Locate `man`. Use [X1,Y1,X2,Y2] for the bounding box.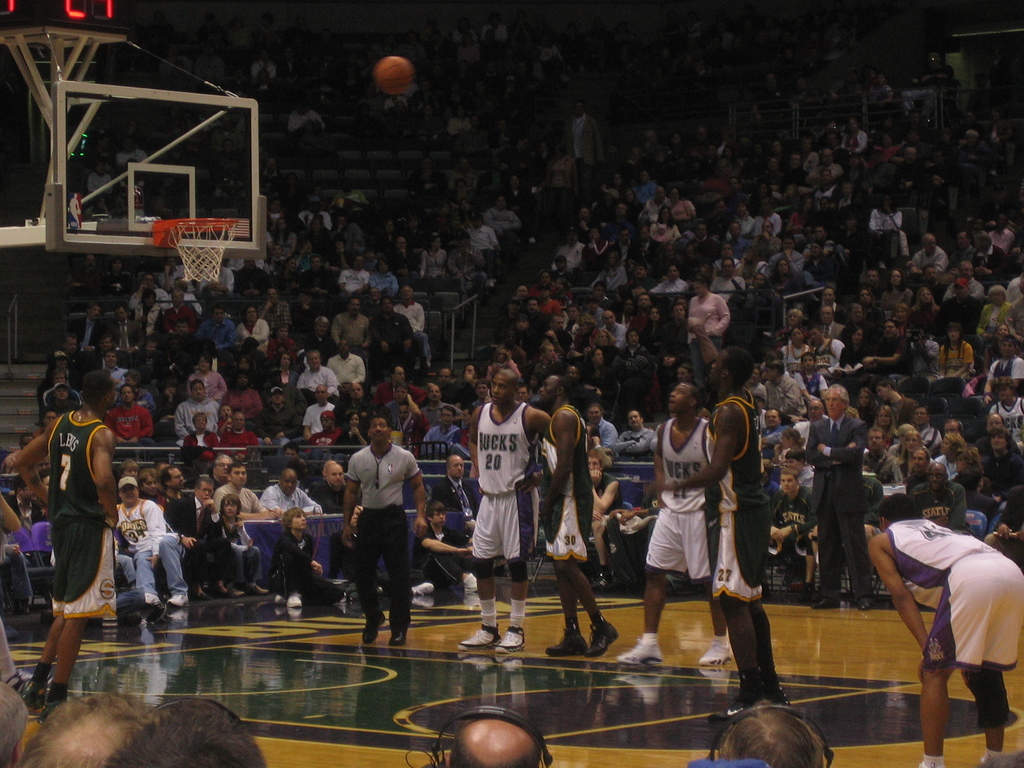
[867,474,1018,756].
